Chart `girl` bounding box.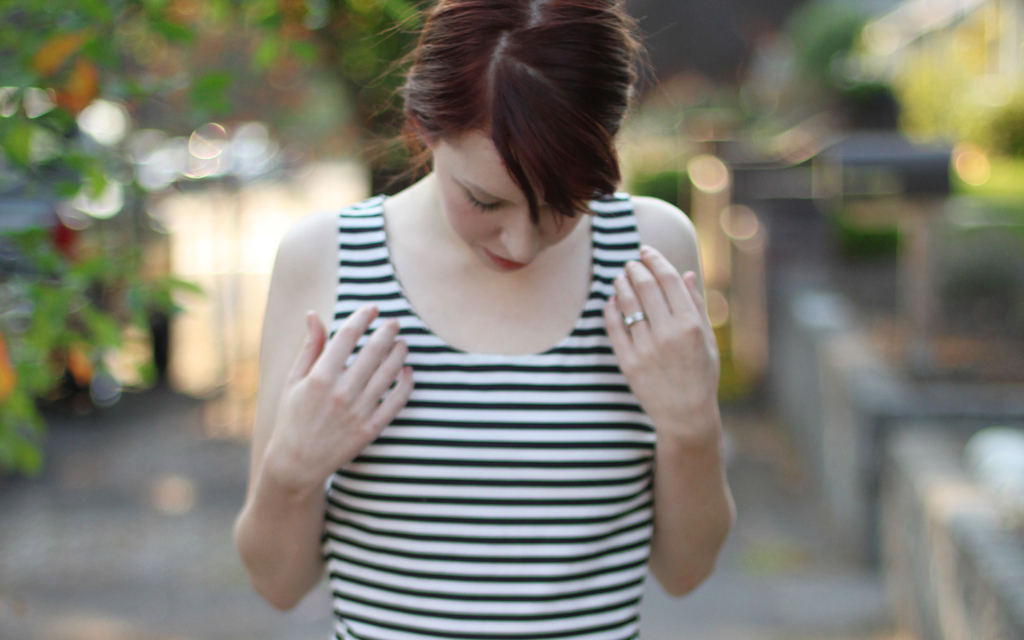
Charted: crop(236, 0, 739, 639).
